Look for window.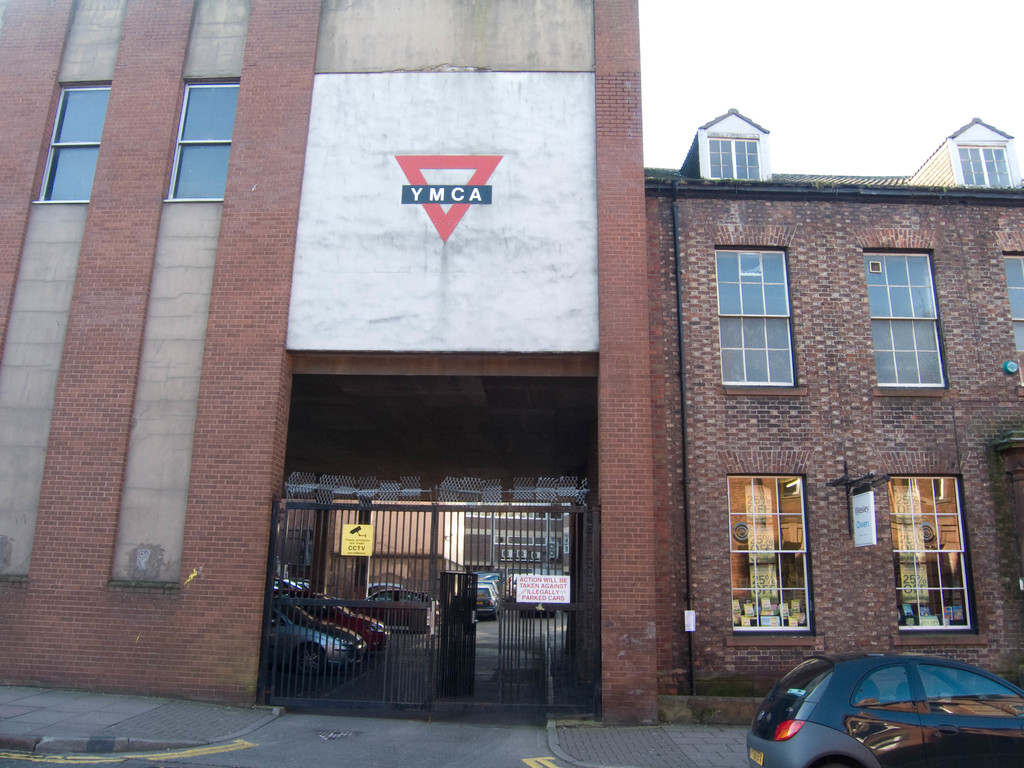
Found: 716:250:797:389.
